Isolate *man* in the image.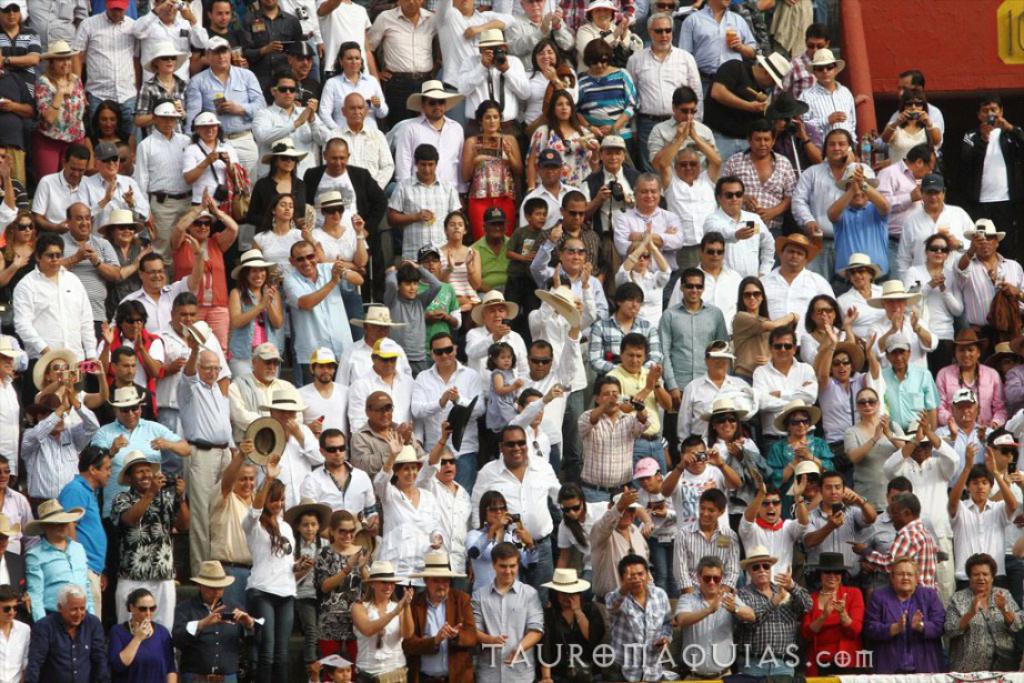
Isolated region: <bbox>482, 561, 542, 674</bbox>.
